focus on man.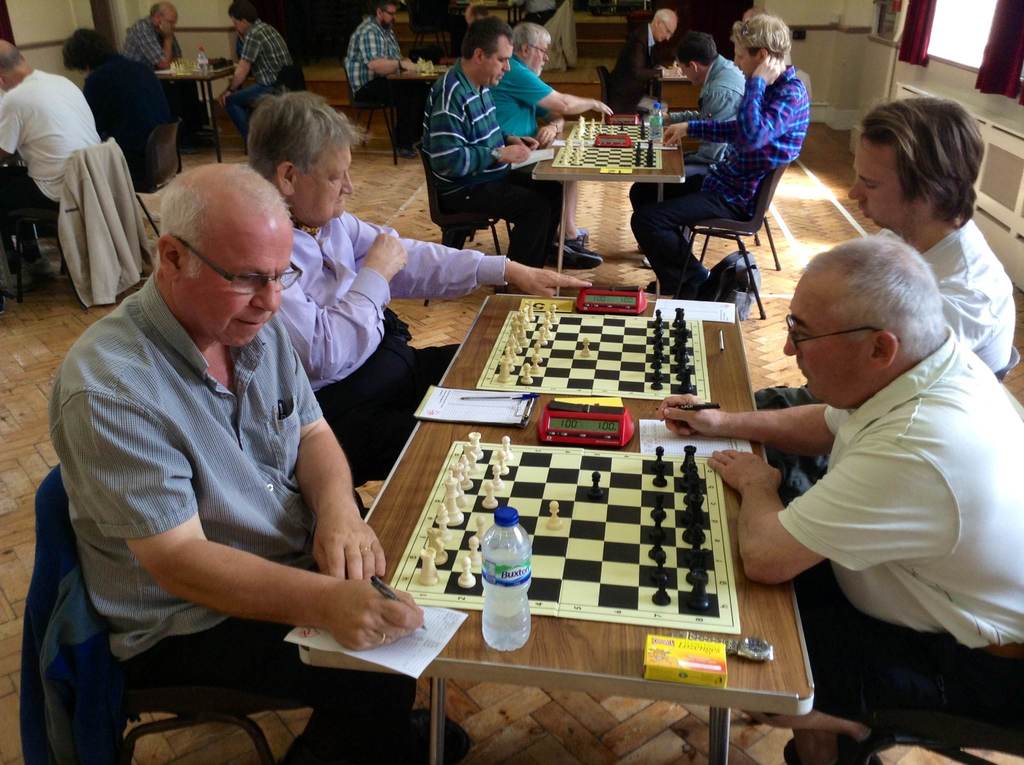
Focused at l=0, t=39, r=101, b=303.
